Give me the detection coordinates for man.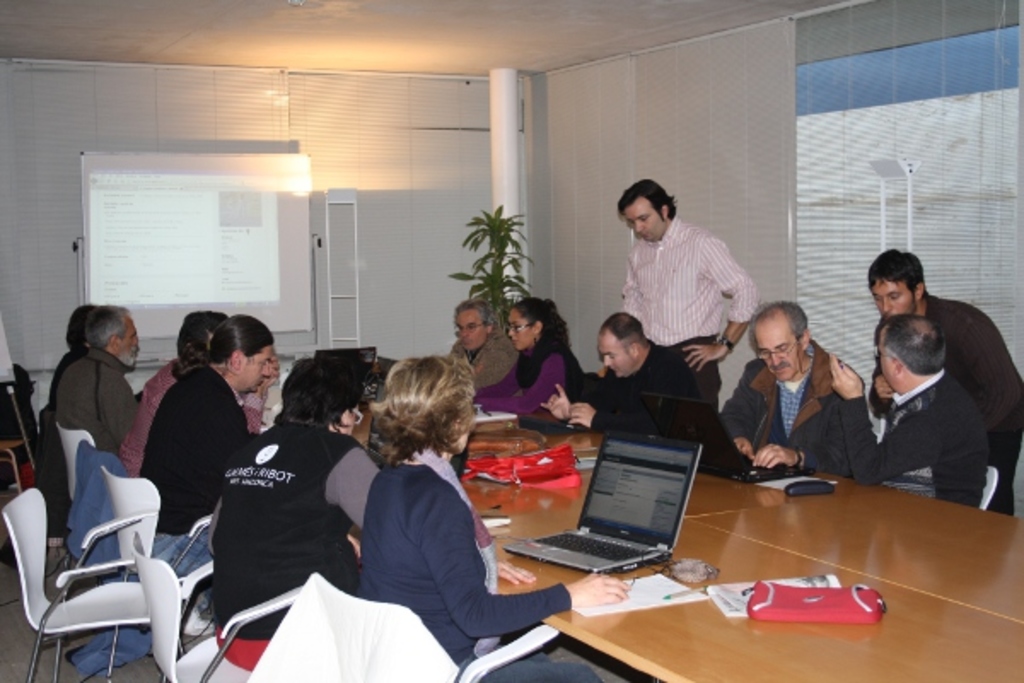
box=[715, 297, 855, 480].
